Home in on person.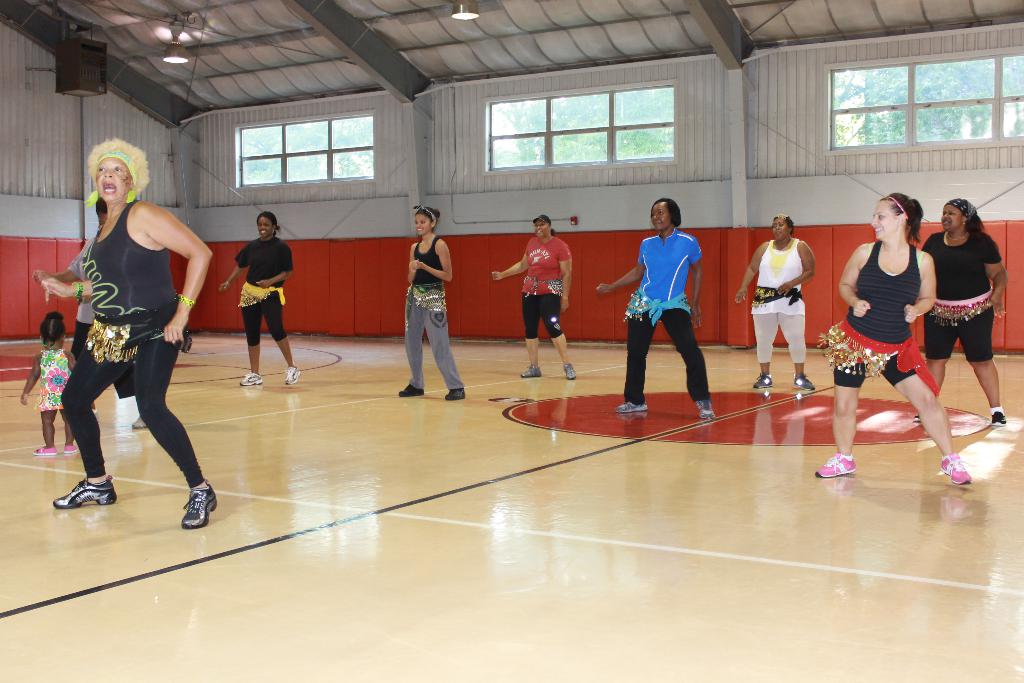
Homed in at box(392, 197, 460, 400).
